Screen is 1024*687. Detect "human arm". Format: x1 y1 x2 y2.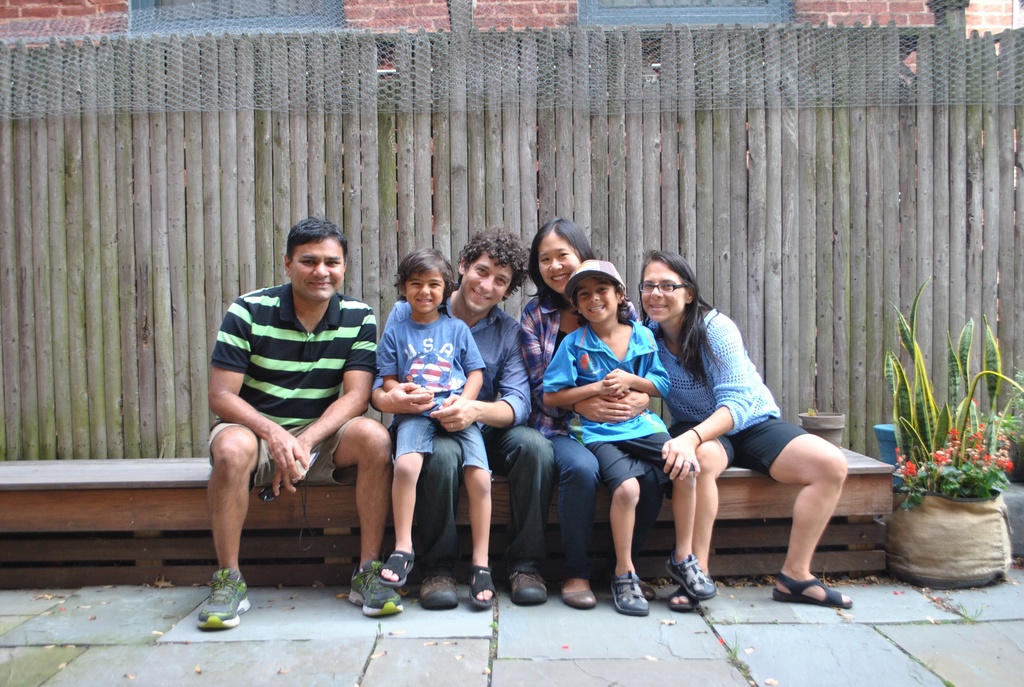
568 390 634 425.
